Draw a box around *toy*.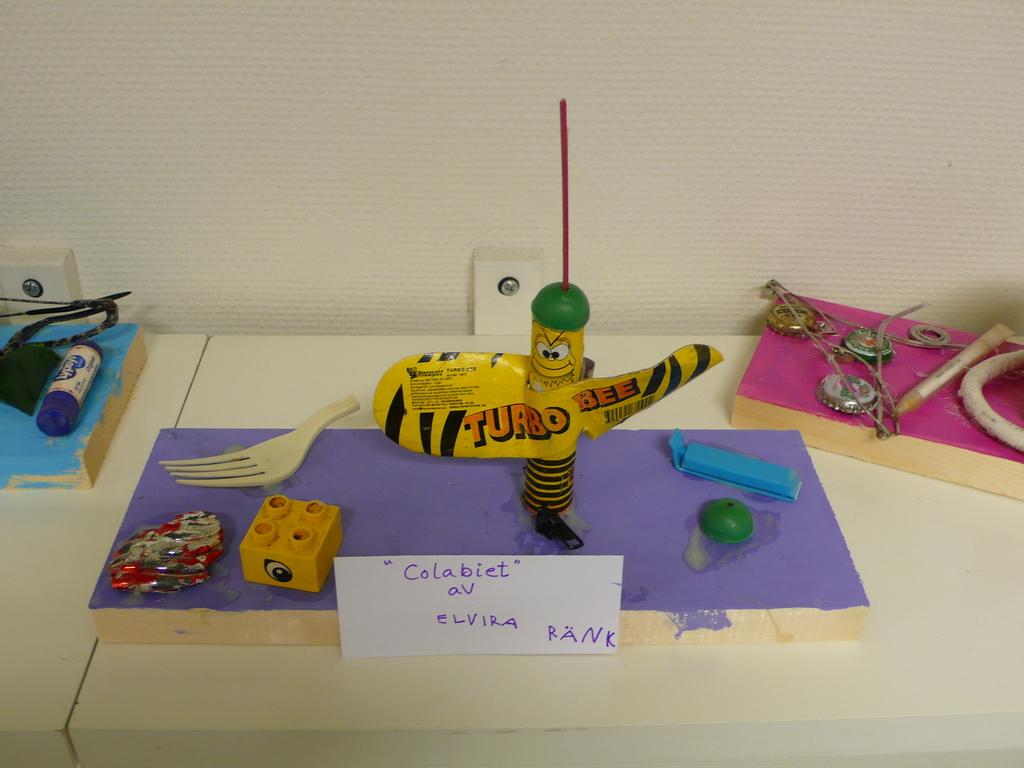
{"x1": 372, "y1": 278, "x2": 724, "y2": 513}.
